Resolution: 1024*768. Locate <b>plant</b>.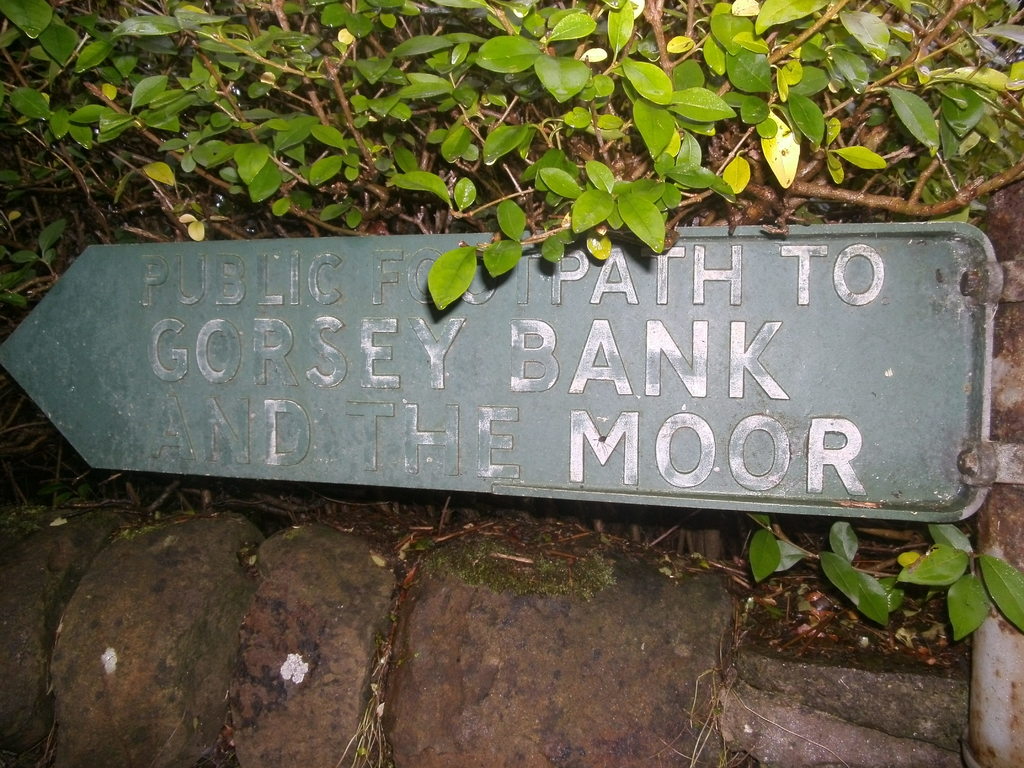
[x1=887, y1=521, x2=1023, y2=648].
